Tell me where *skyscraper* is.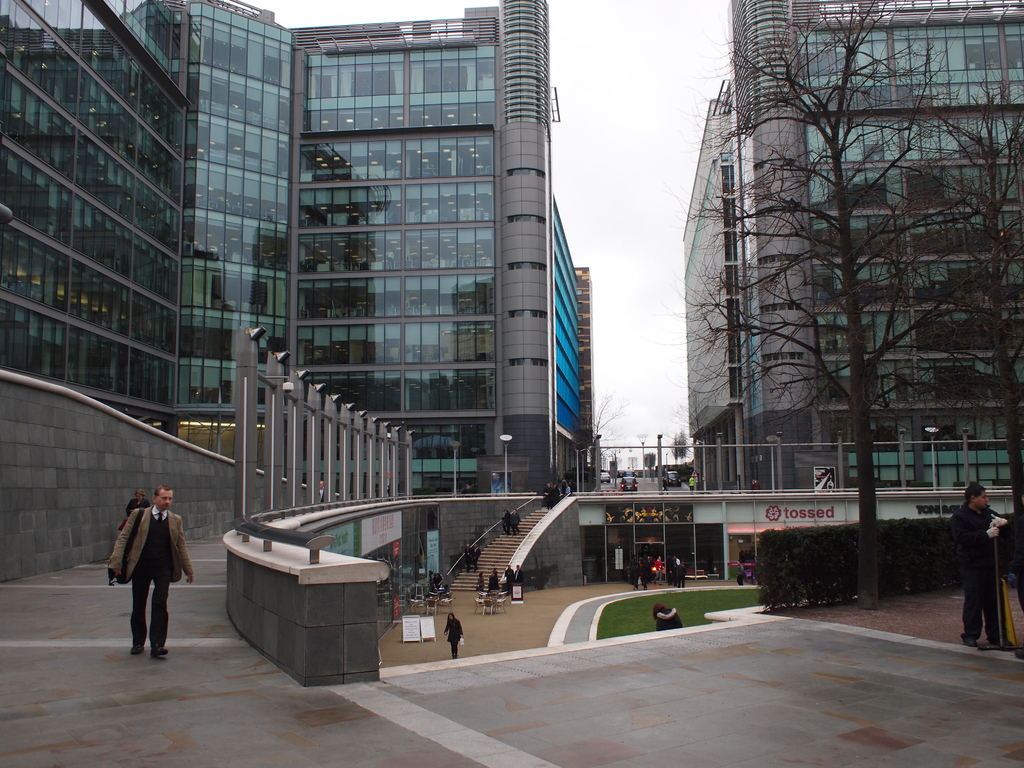
*skyscraper* is at (left=8, top=6, right=363, bottom=520).
